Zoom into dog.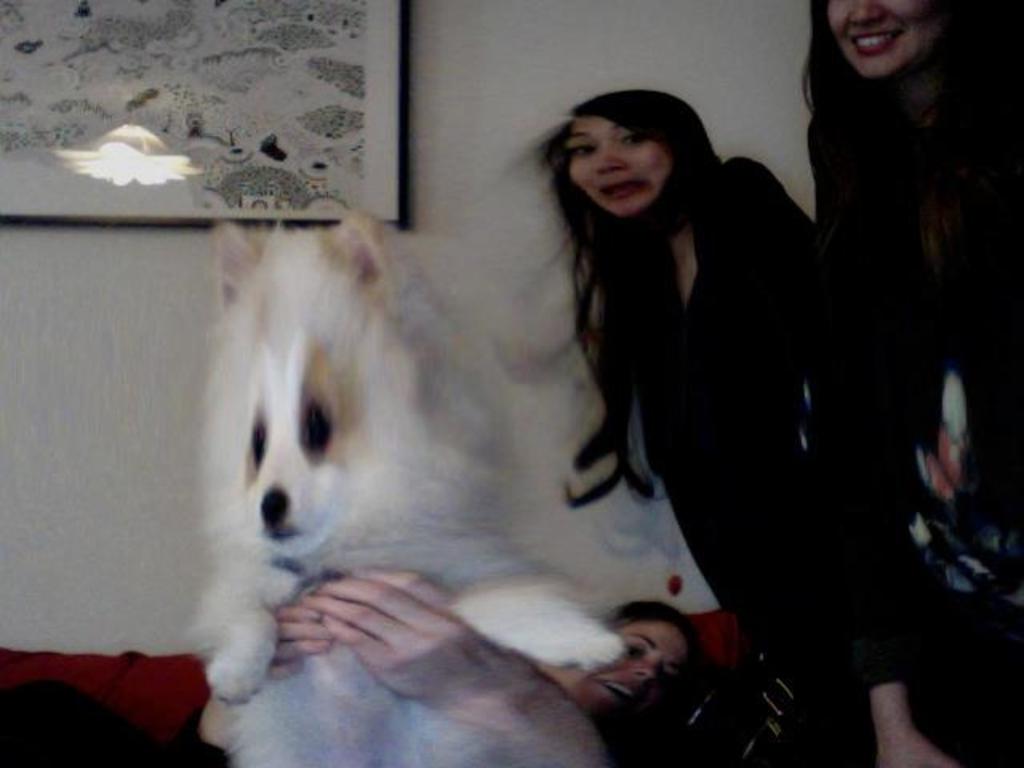
Zoom target: {"x1": 190, "y1": 198, "x2": 629, "y2": 766}.
